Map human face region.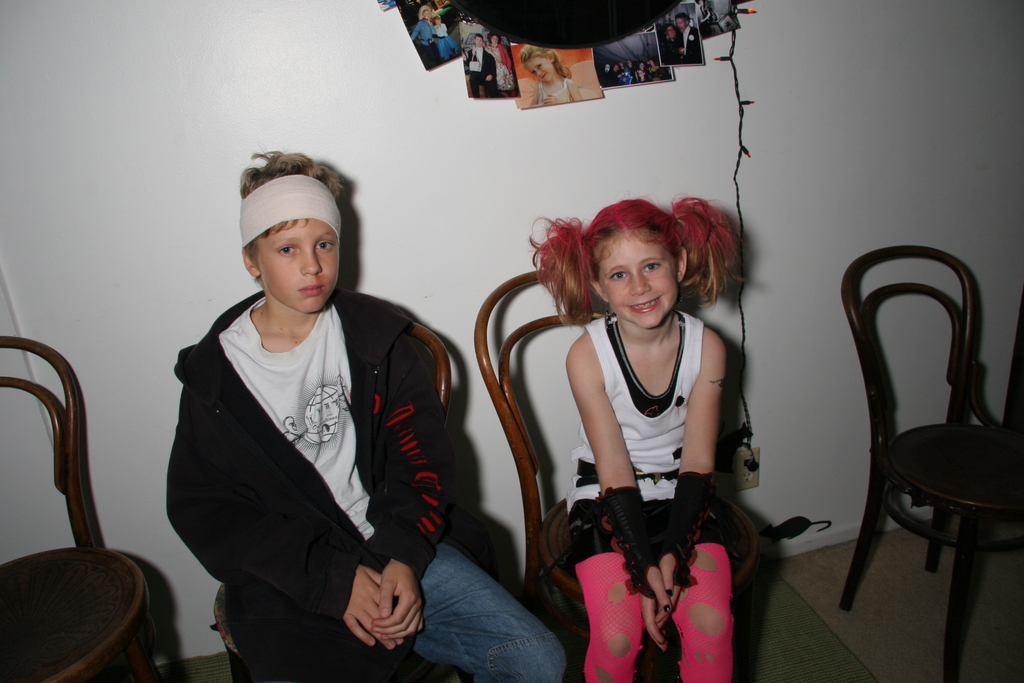
Mapped to l=531, t=59, r=550, b=79.
